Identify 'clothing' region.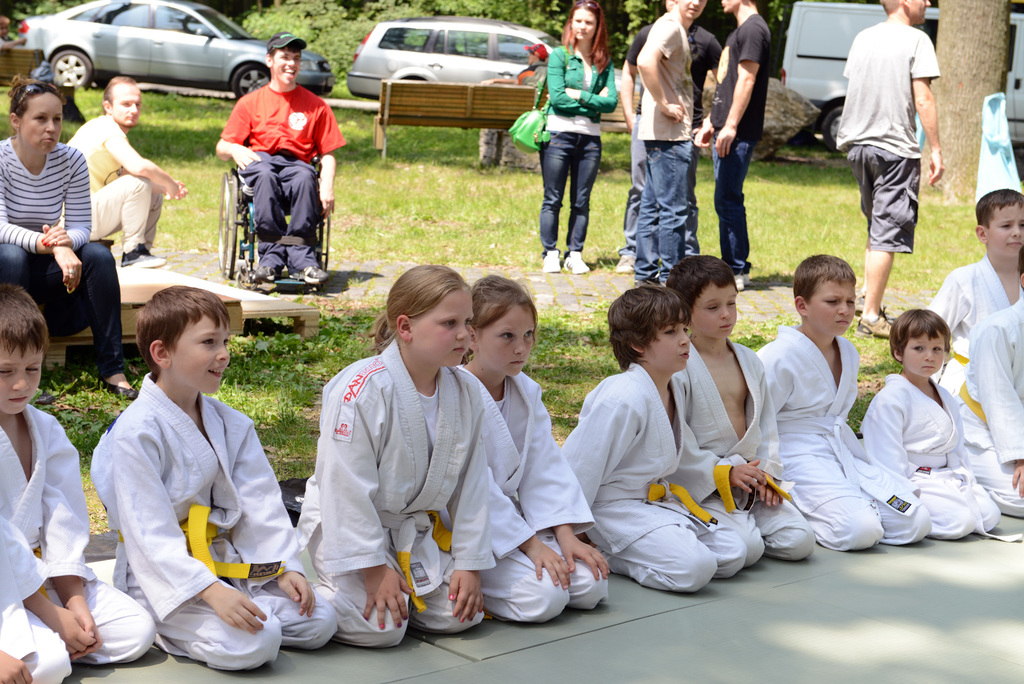
Region: <box>464,367,611,626</box>.
